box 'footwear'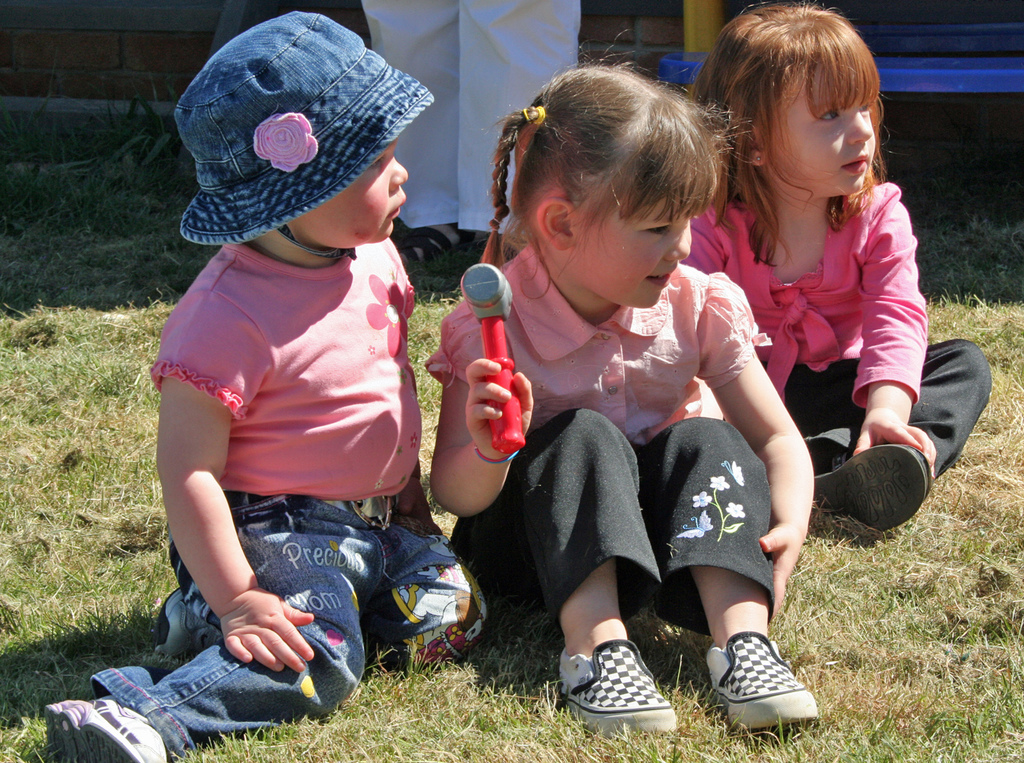
556 636 679 743
